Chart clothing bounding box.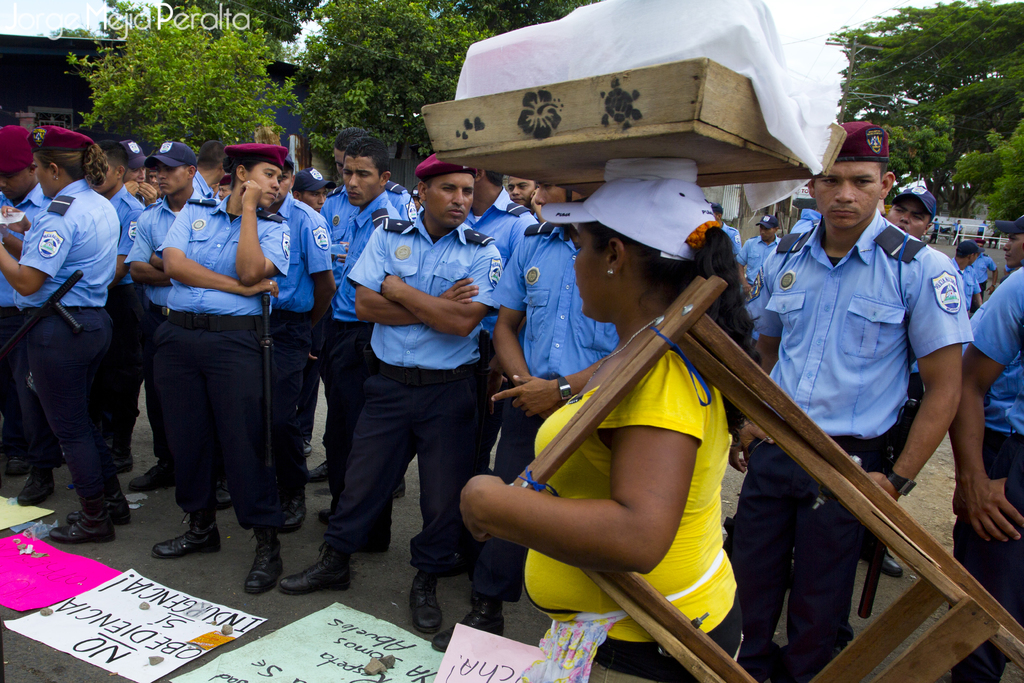
Charted: left=303, top=222, right=512, bottom=577.
